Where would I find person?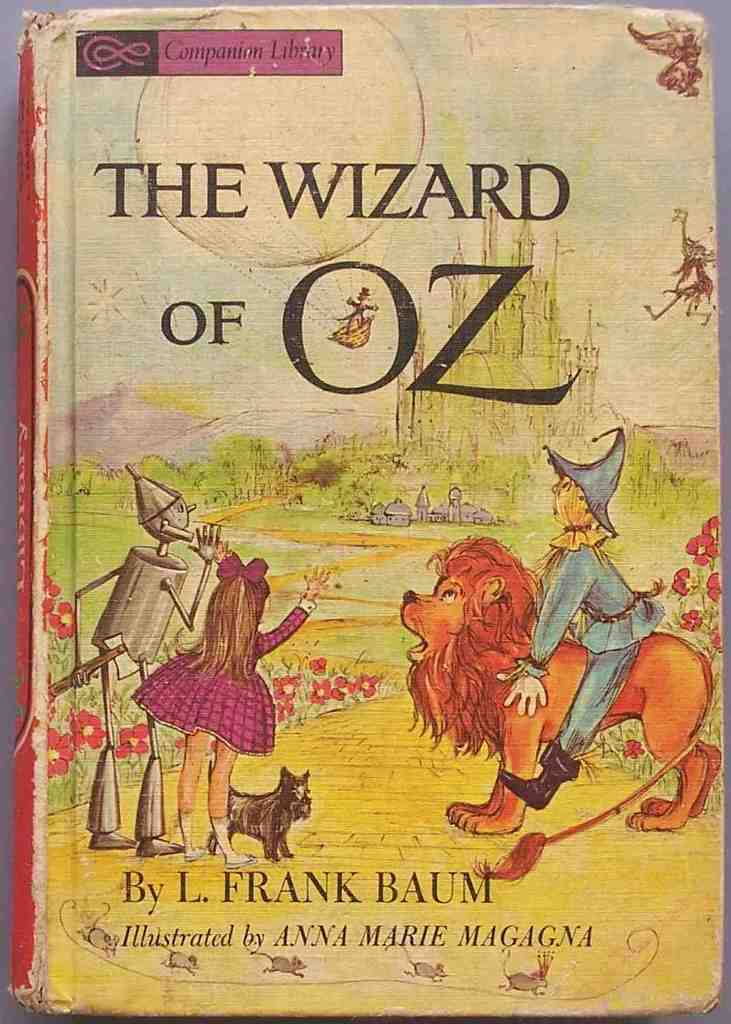
At locate(68, 467, 224, 860).
